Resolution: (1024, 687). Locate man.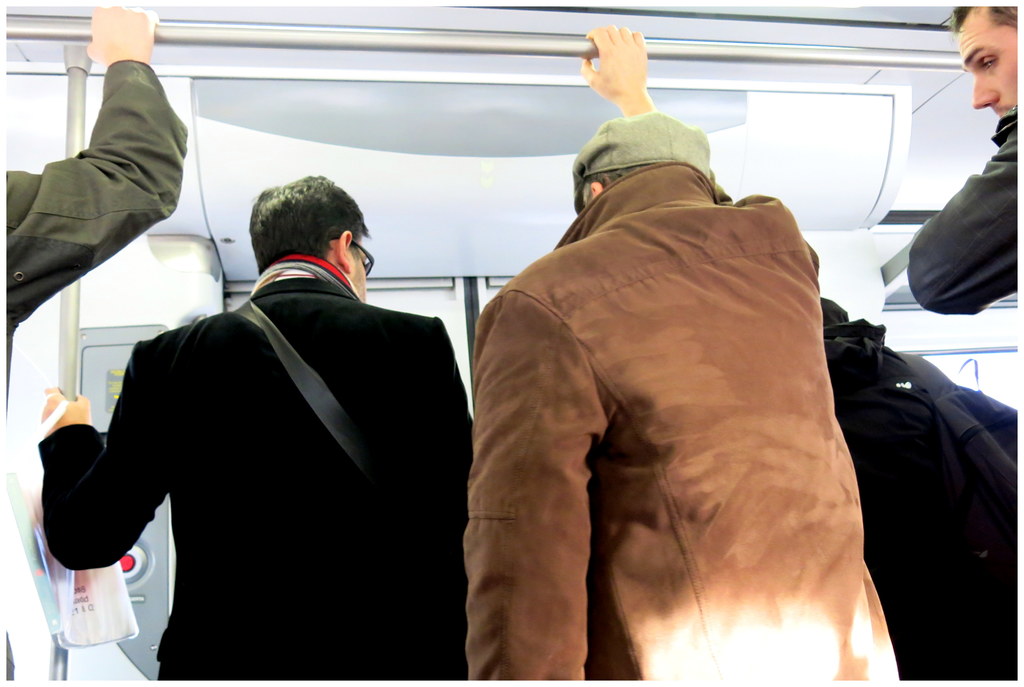
bbox=[36, 171, 478, 681].
